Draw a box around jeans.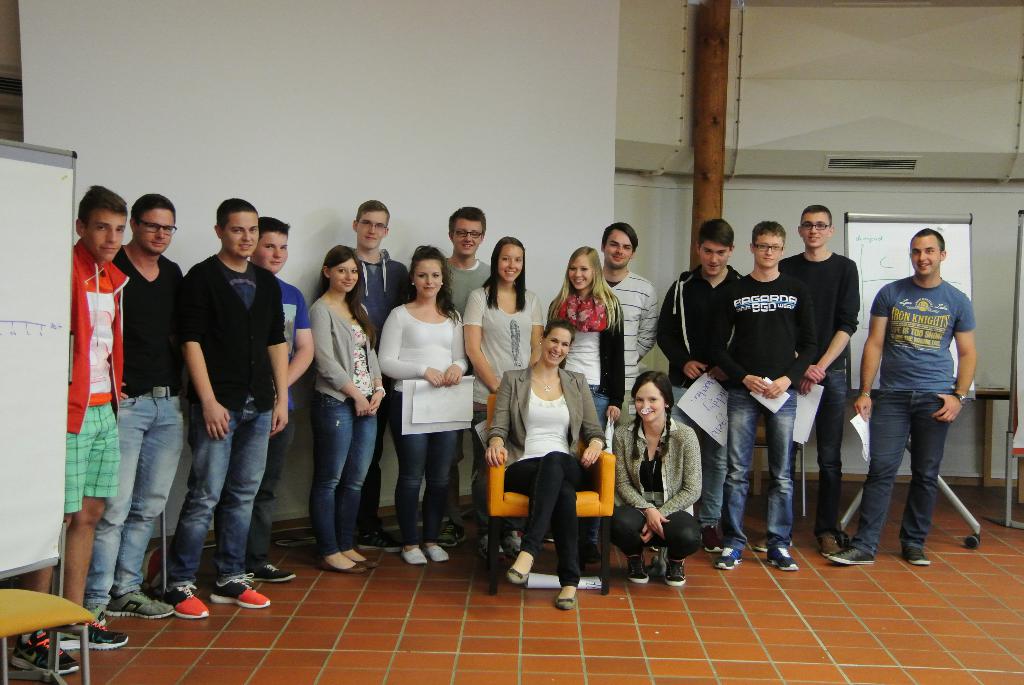
left=589, top=387, right=604, bottom=416.
